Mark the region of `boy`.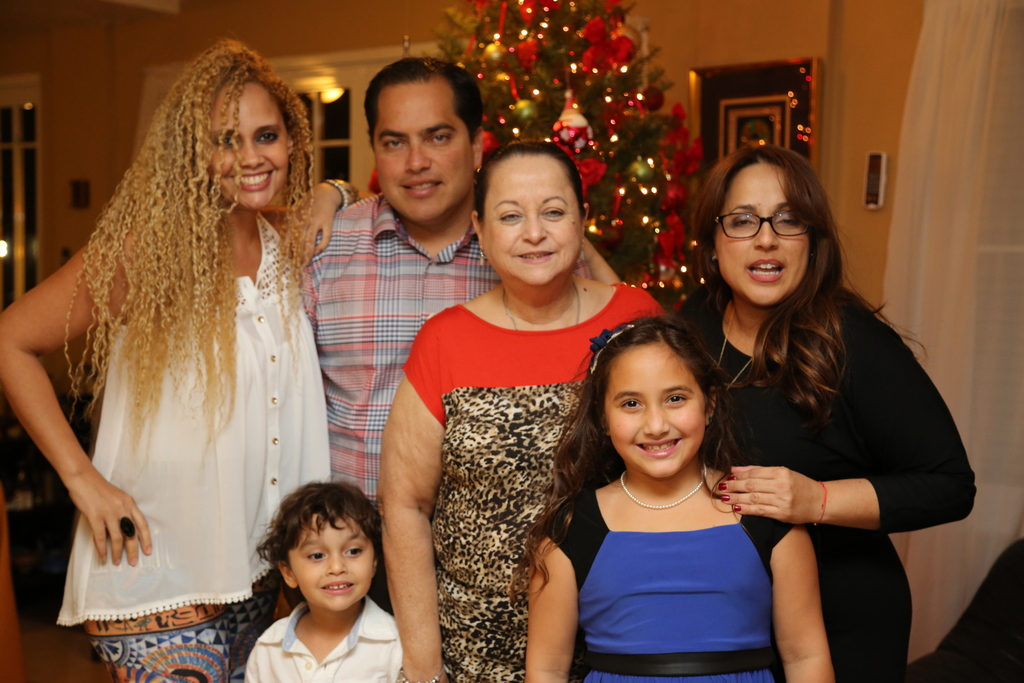
Region: select_region(243, 486, 405, 682).
